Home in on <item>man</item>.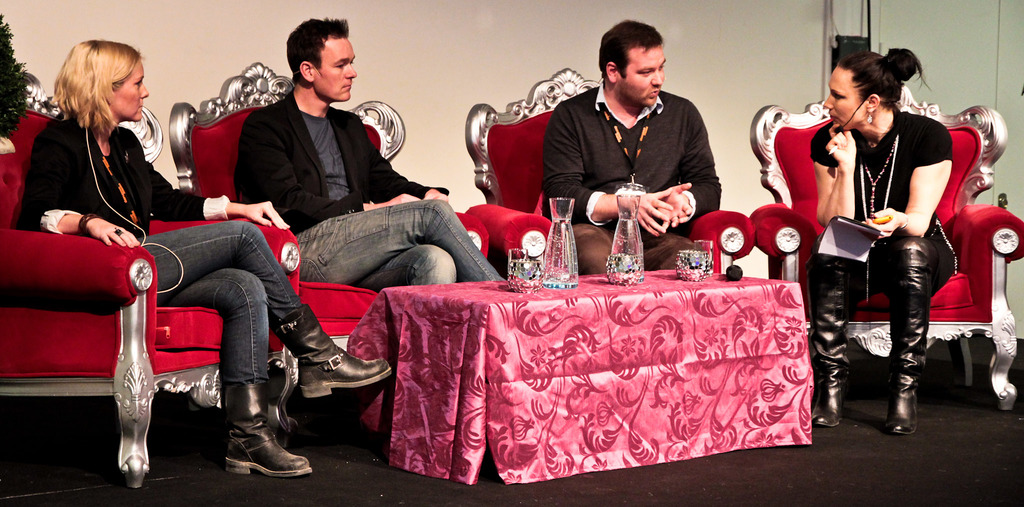
Homed in at (539,17,719,269).
